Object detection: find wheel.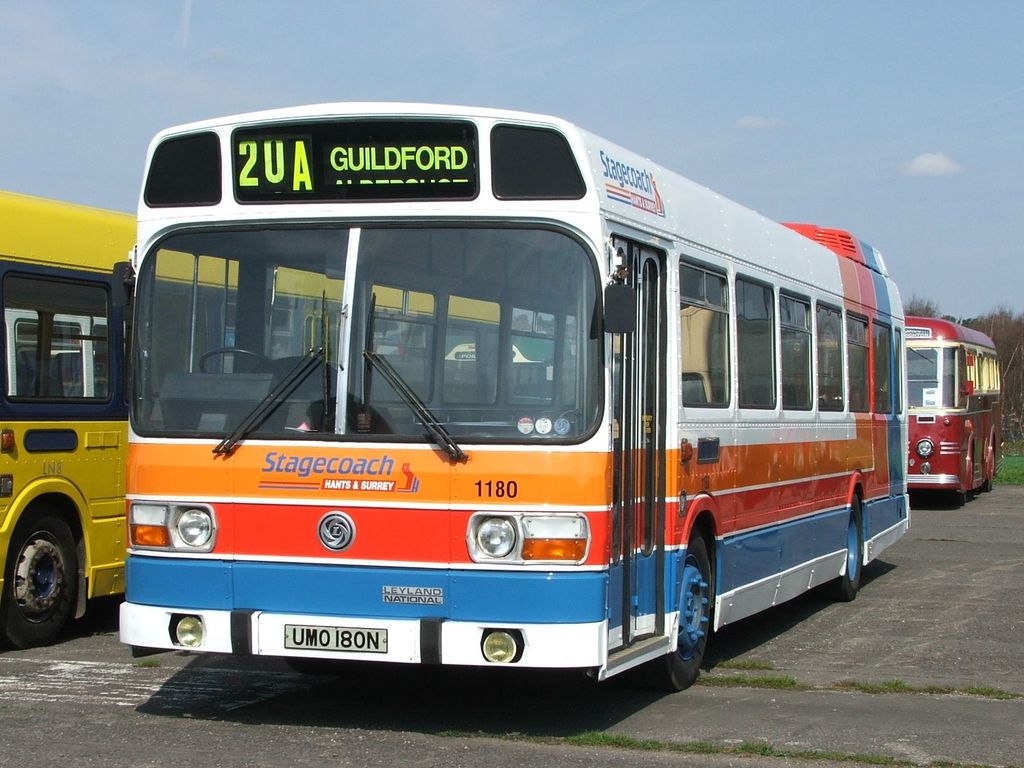
(left=3, top=515, right=79, bottom=640).
